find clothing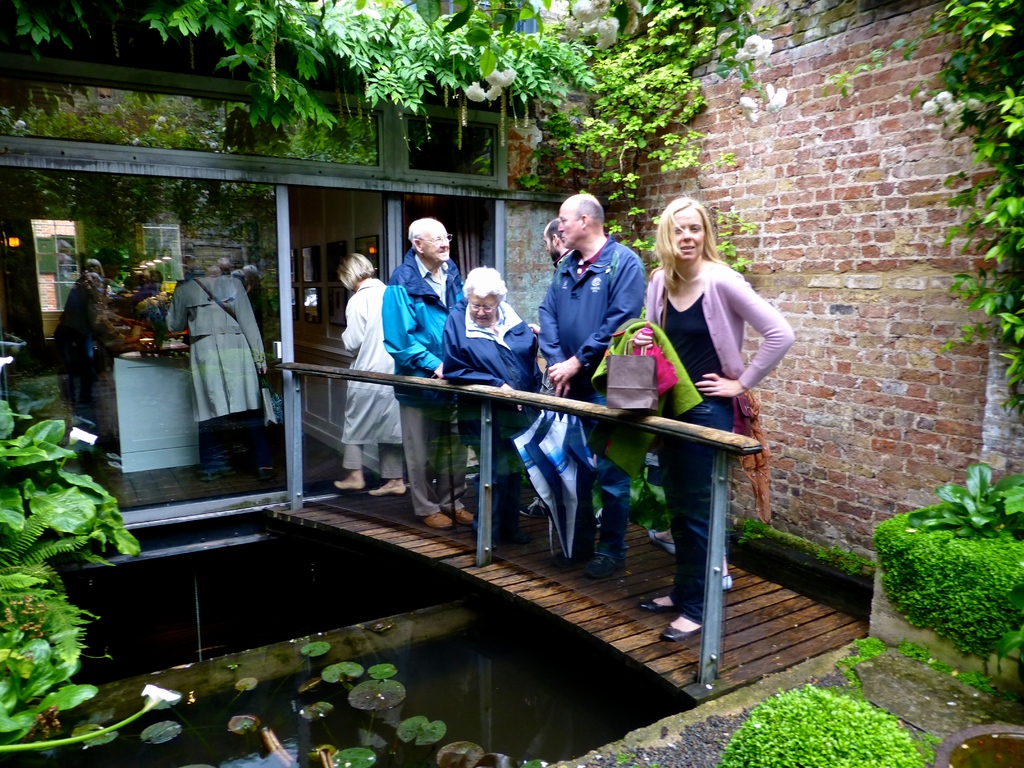
<region>337, 278, 412, 483</region>
